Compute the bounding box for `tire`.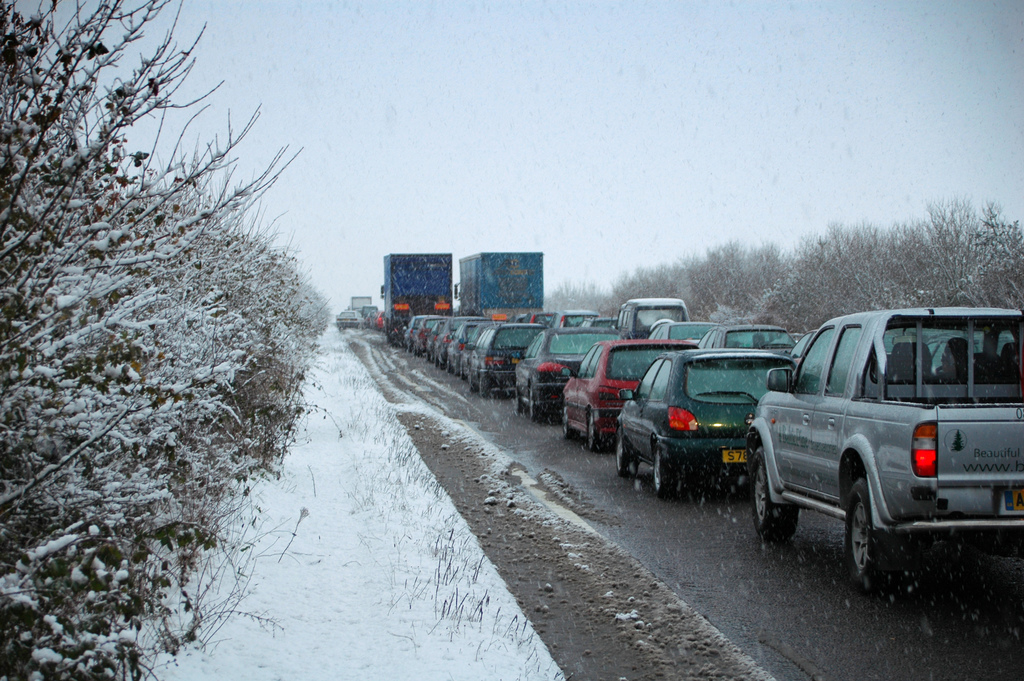
left=527, top=382, right=536, bottom=422.
